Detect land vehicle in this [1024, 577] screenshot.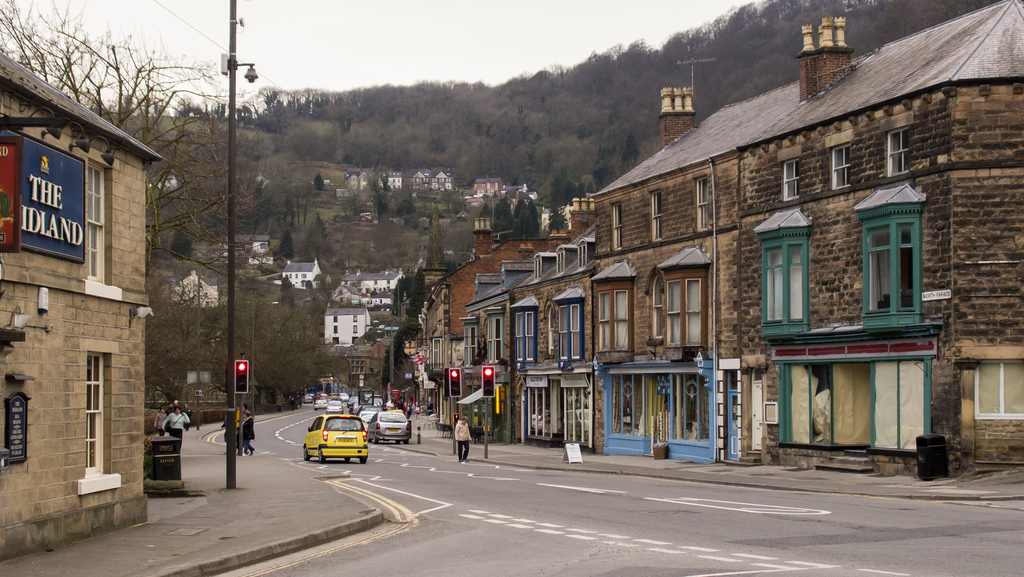
Detection: <box>314,399,326,410</box>.
